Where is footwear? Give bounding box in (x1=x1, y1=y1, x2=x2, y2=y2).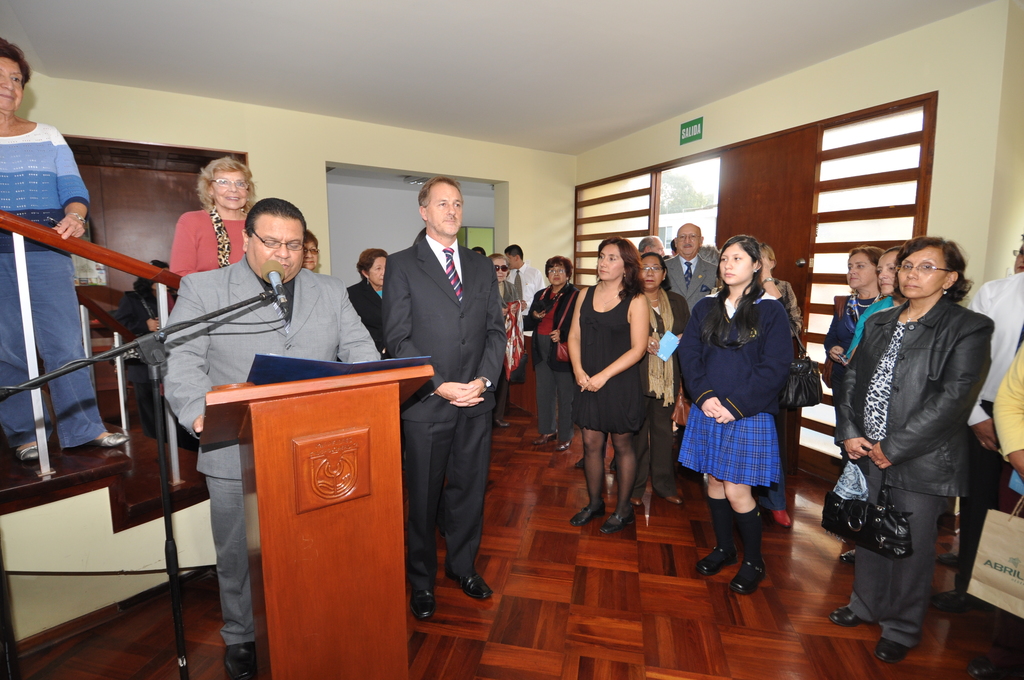
(x1=598, y1=506, x2=636, y2=534).
